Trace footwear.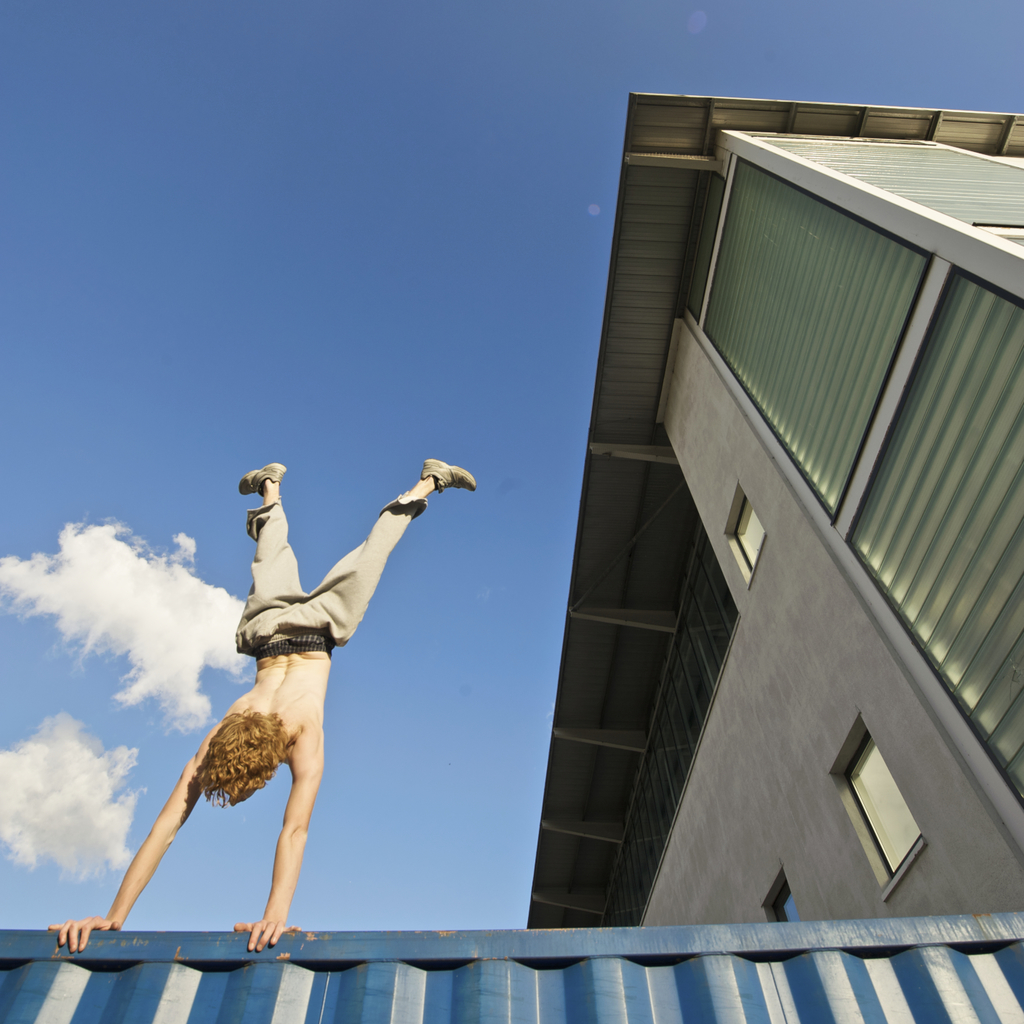
Traced to [239,462,289,494].
